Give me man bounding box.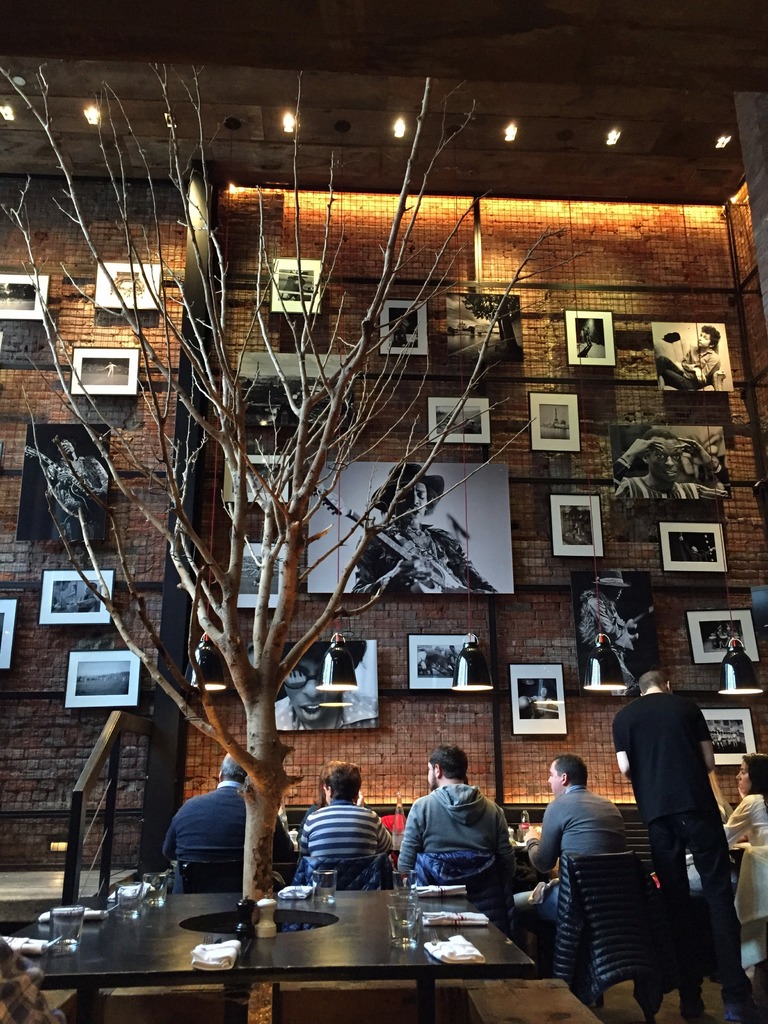
[left=508, top=752, right=628, bottom=916].
